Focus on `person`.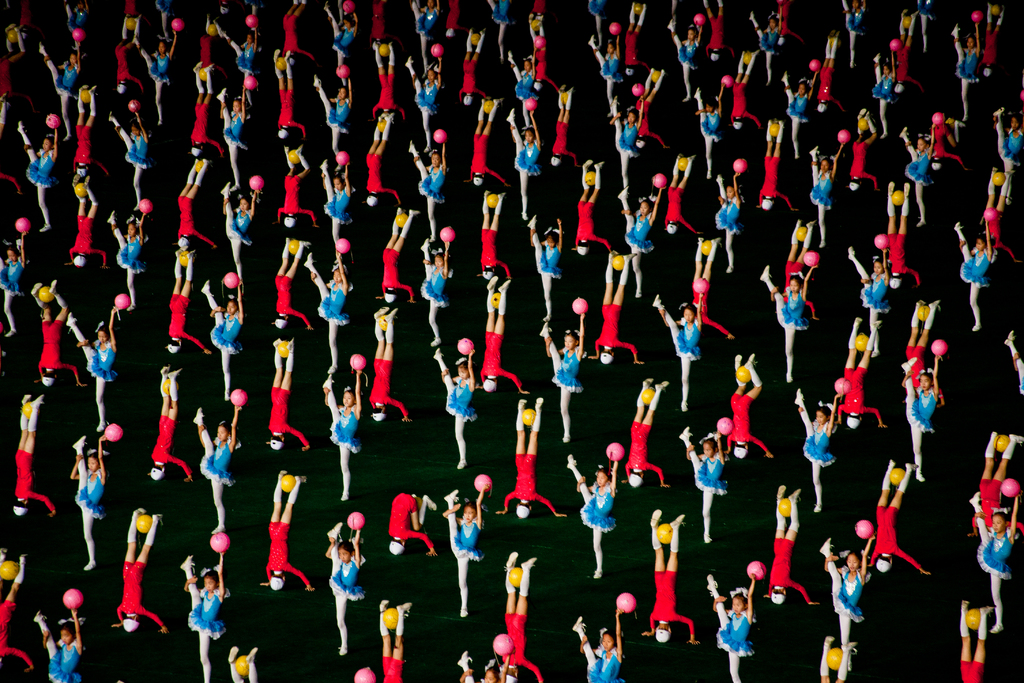
Focused at box=[500, 549, 541, 682].
